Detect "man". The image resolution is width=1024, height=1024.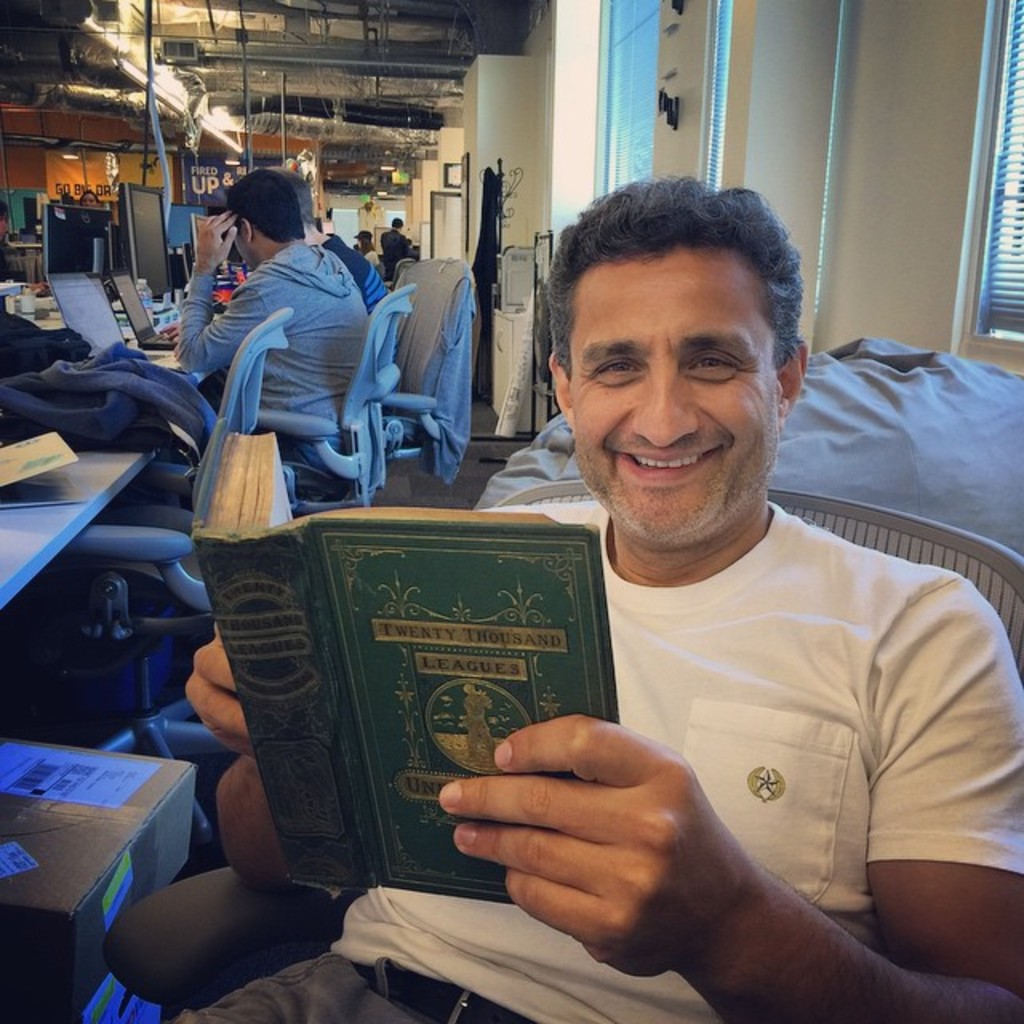
l=144, t=171, r=1022, b=1022.
